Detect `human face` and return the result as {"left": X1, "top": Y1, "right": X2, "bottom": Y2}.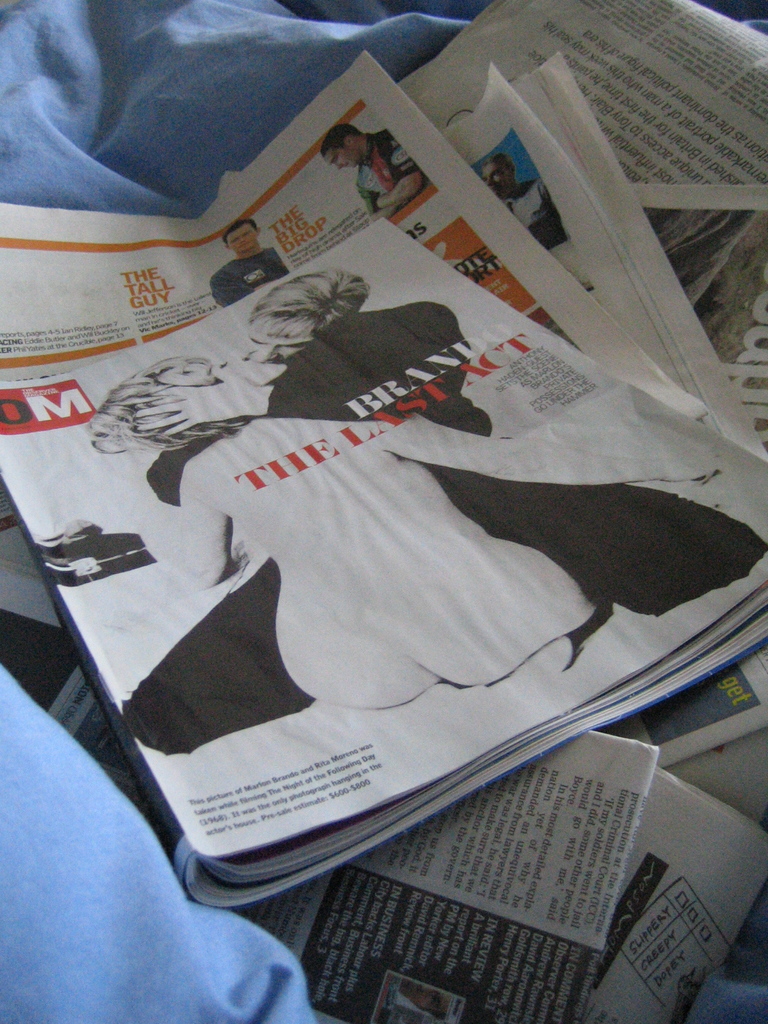
{"left": 225, "top": 221, "right": 255, "bottom": 253}.
